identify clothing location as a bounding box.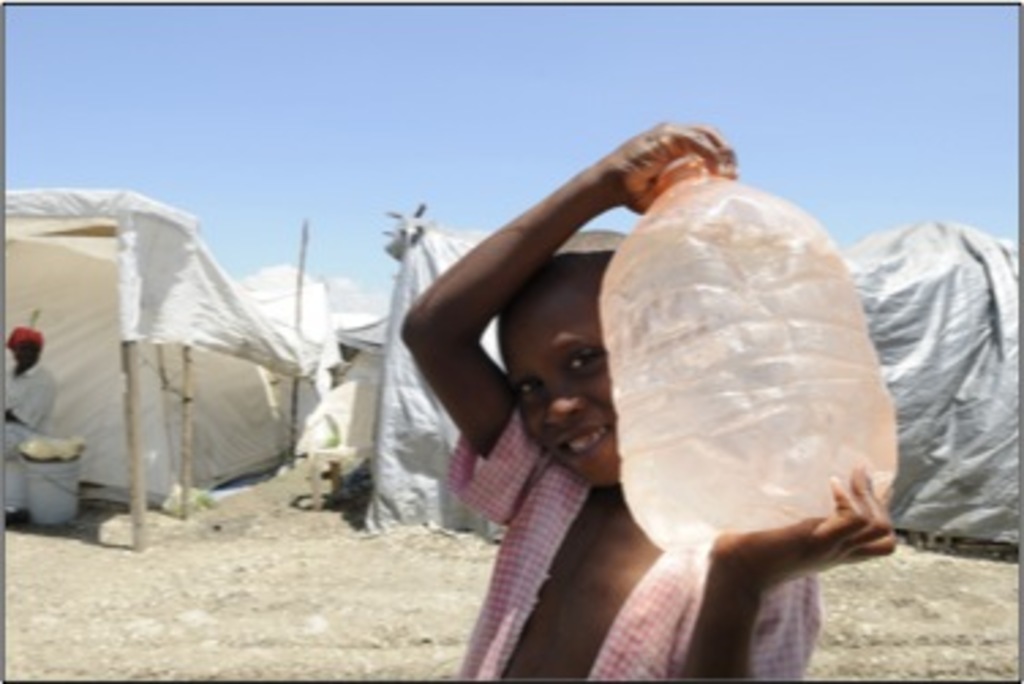
BBox(831, 169, 1021, 578).
